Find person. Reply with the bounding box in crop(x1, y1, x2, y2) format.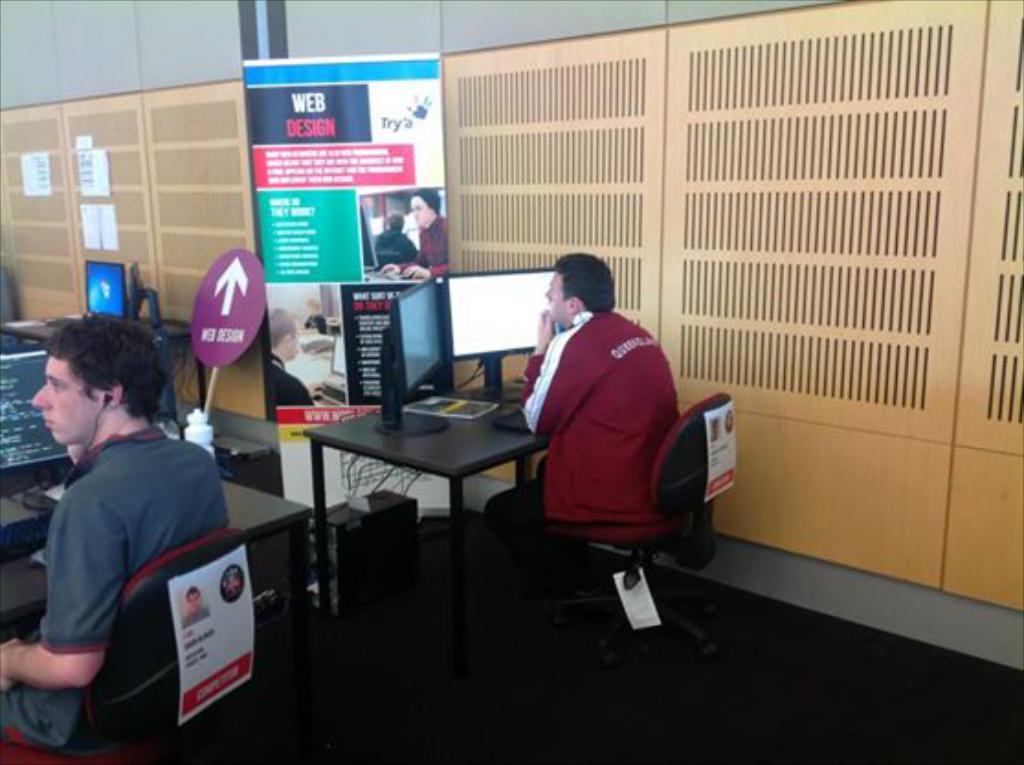
crop(373, 205, 418, 277).
